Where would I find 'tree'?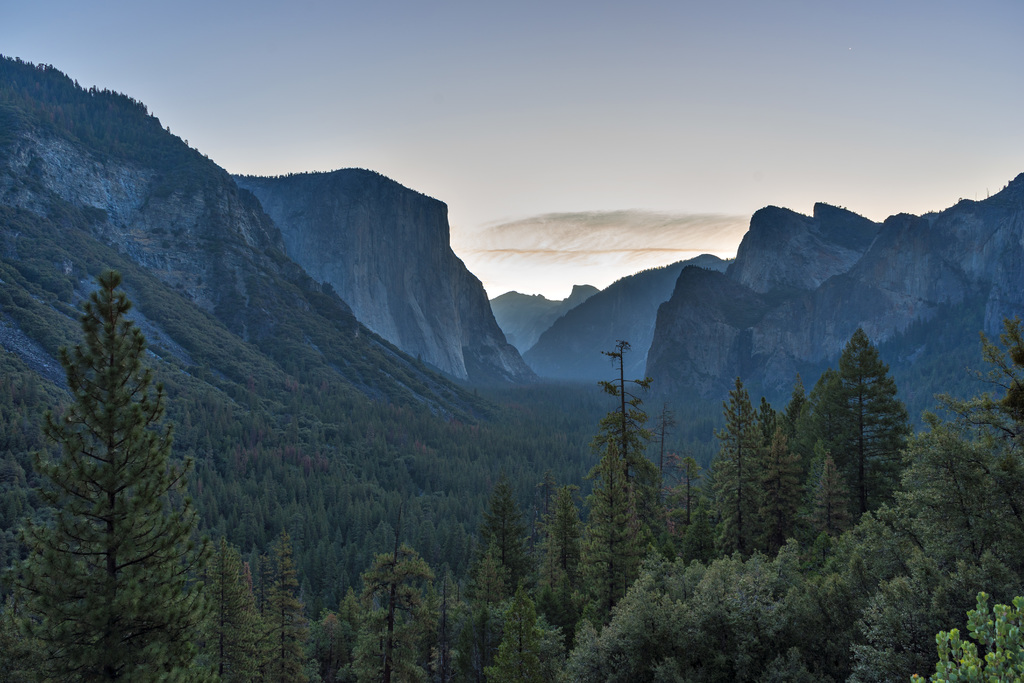
At (826, 329, 911, 523).
